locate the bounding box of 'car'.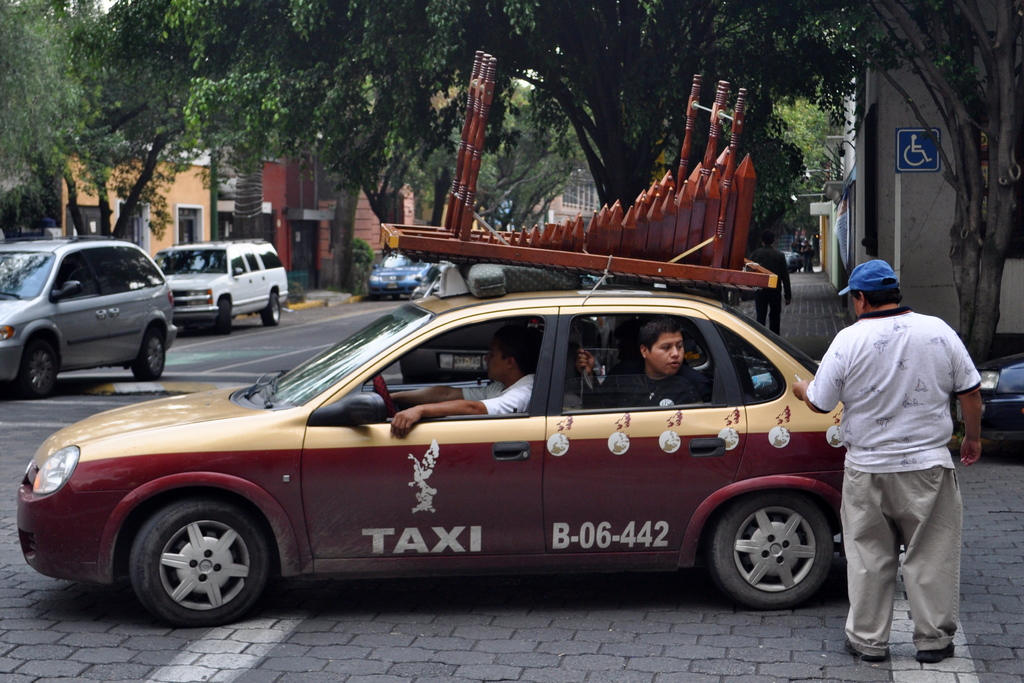
Bounding box: l=952, t=352, r=1023, b=434.
